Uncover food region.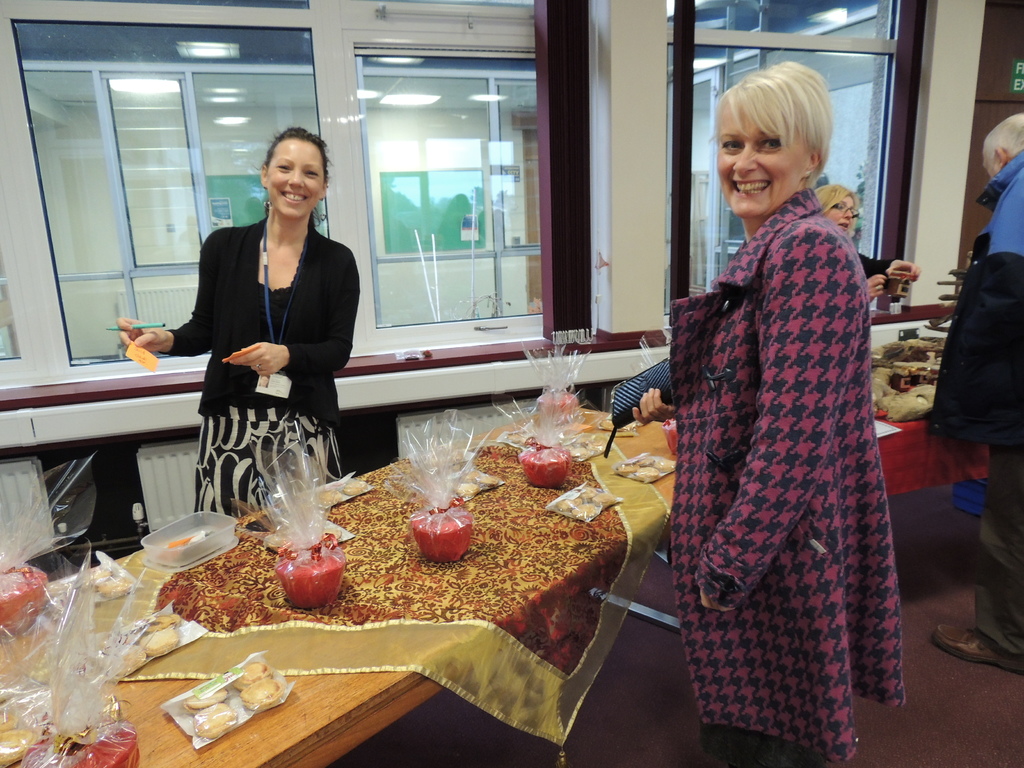
Uncovered: (578, 484, 594, 500).
